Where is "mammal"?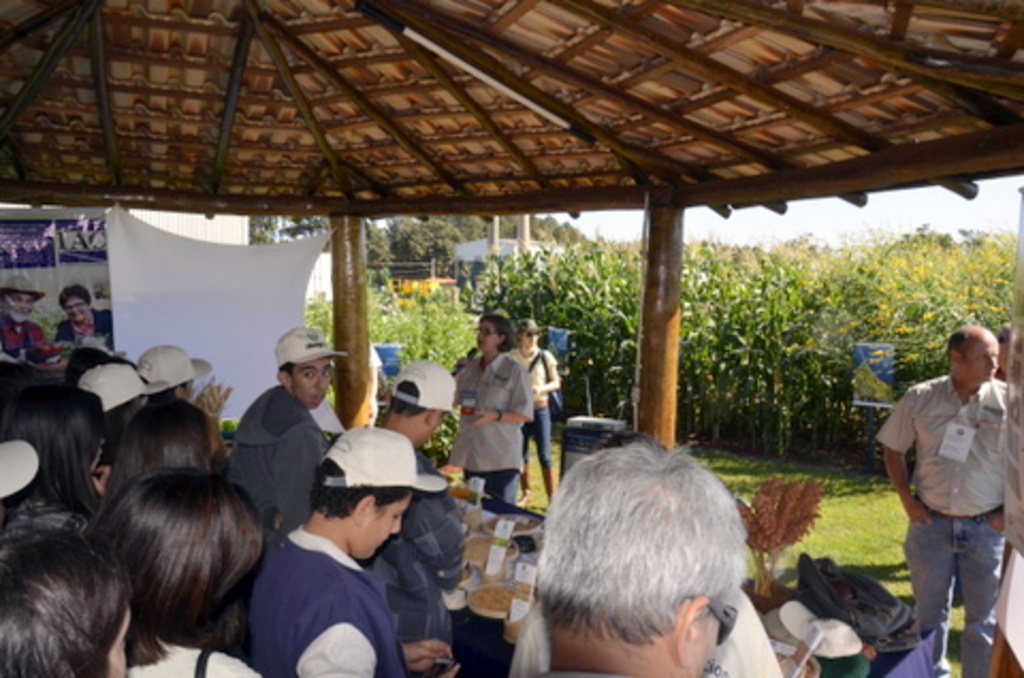
crop(62, 358, 171, 458).
